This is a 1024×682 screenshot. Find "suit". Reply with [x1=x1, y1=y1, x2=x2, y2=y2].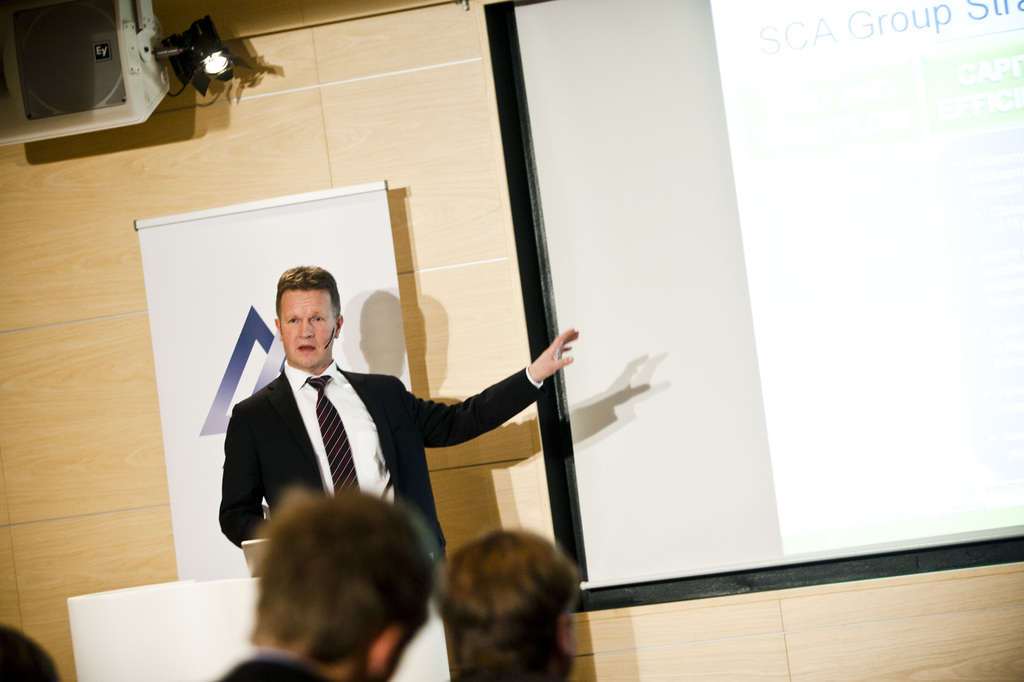
[x1=206, y1=301, x2=556, y2=592].
